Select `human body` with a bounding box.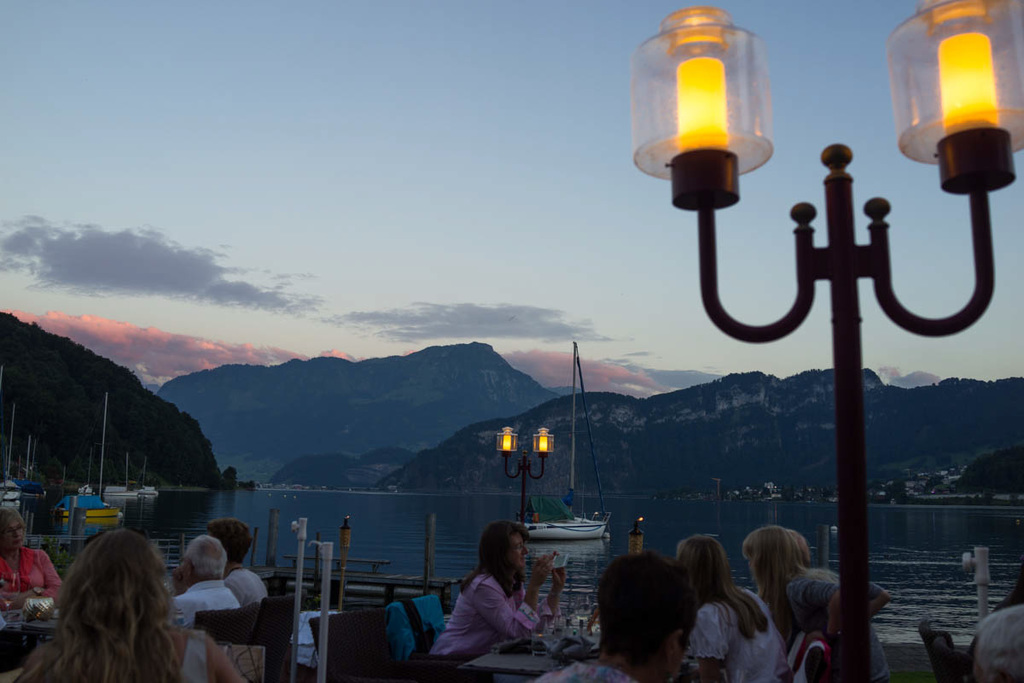
x1=169, y1=531, x2=248, y2=682.
